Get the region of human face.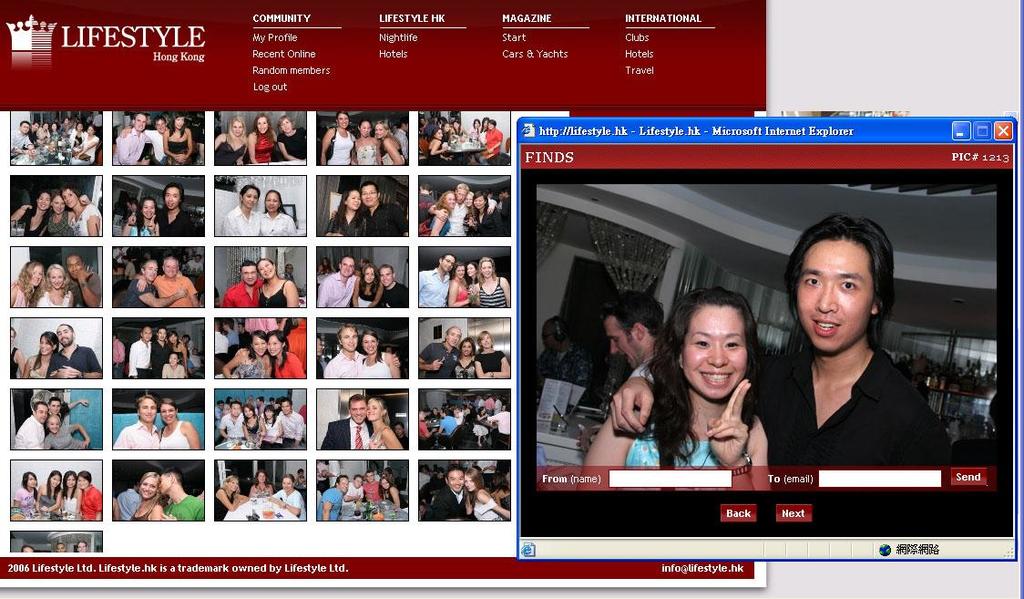
bbox(36, 404, 46, 421).
